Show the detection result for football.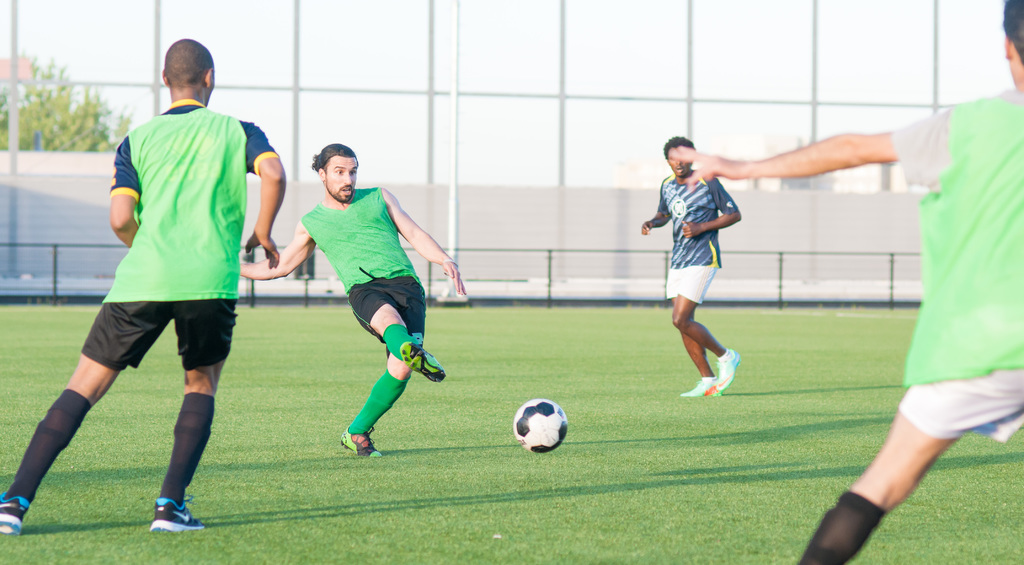
box(514, 398, 566, 455).
